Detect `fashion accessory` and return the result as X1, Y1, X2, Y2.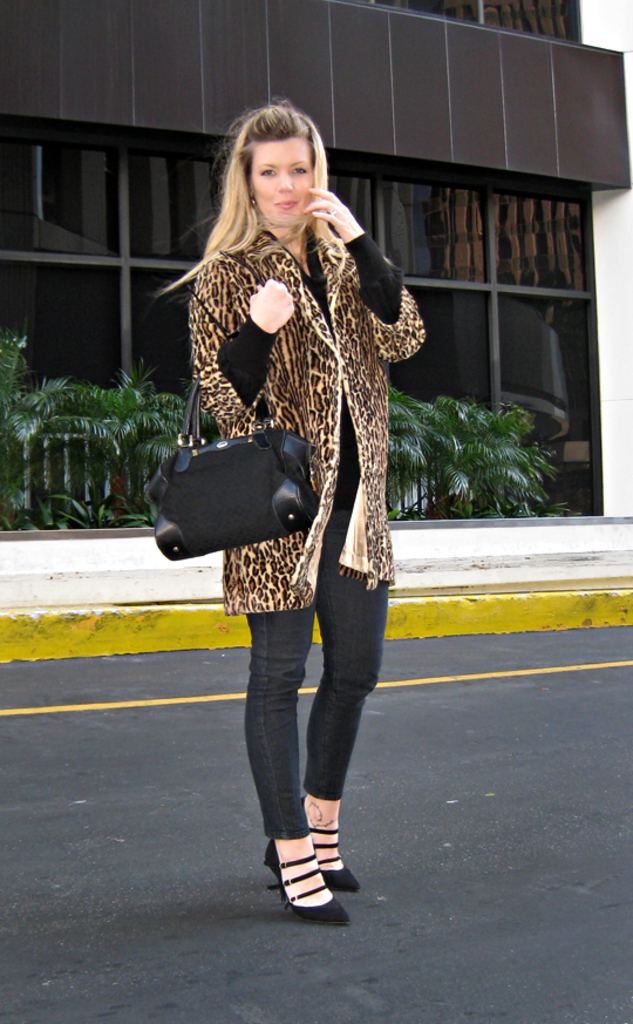
266, 839, 346, 928.
